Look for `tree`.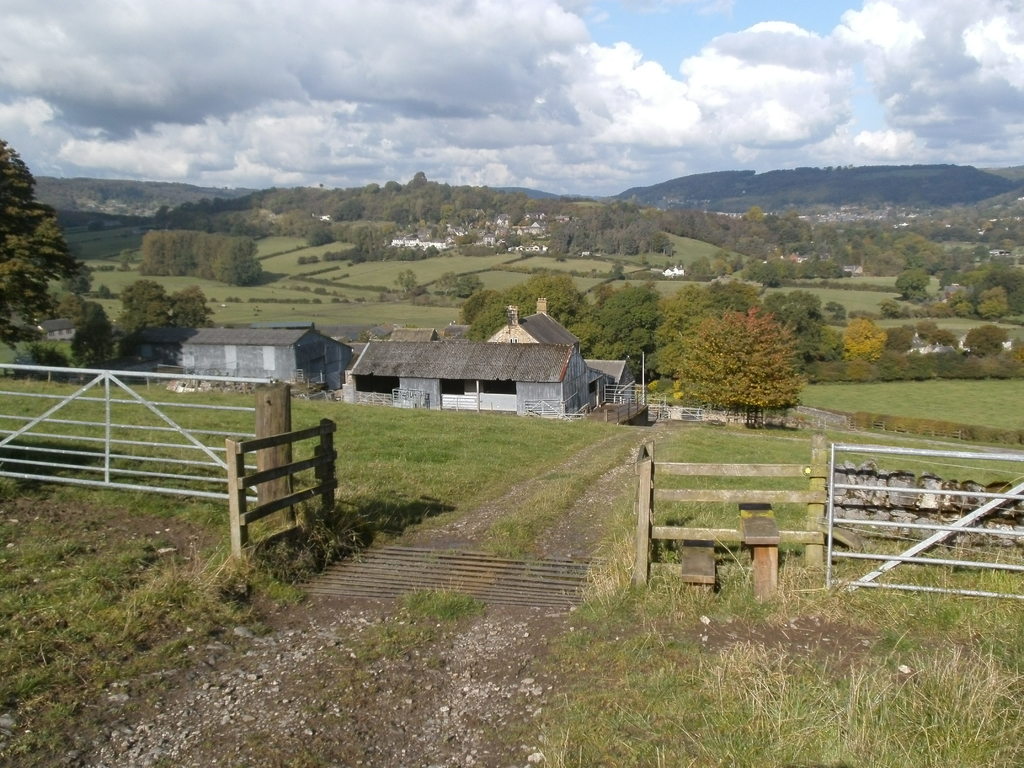
Found: rect(56, 294, 113, 376).
